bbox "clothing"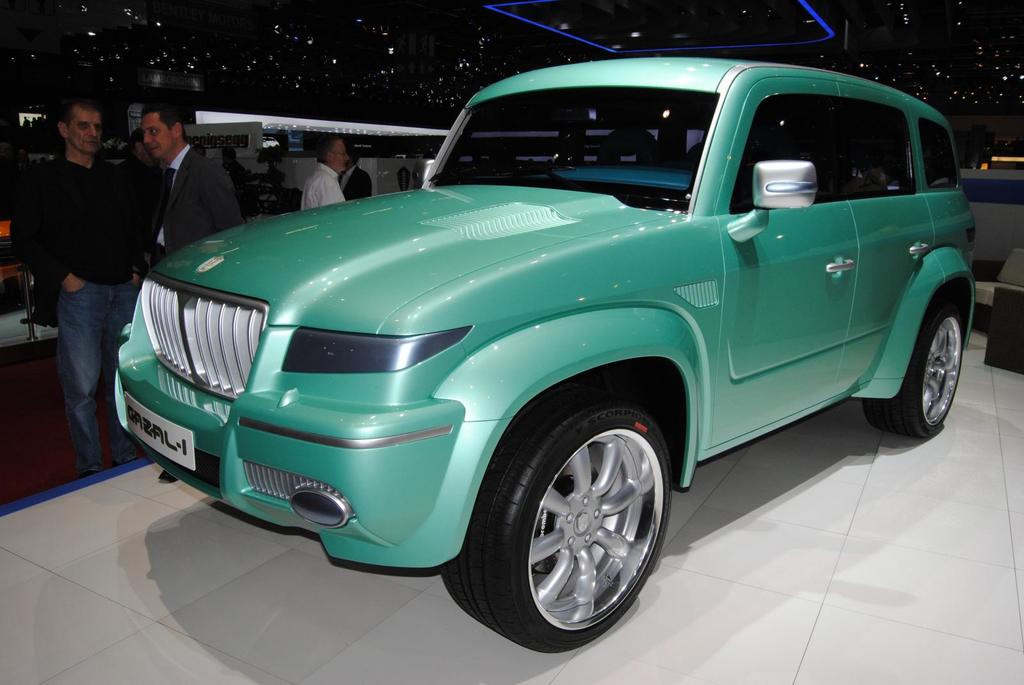
19/86/150/437
